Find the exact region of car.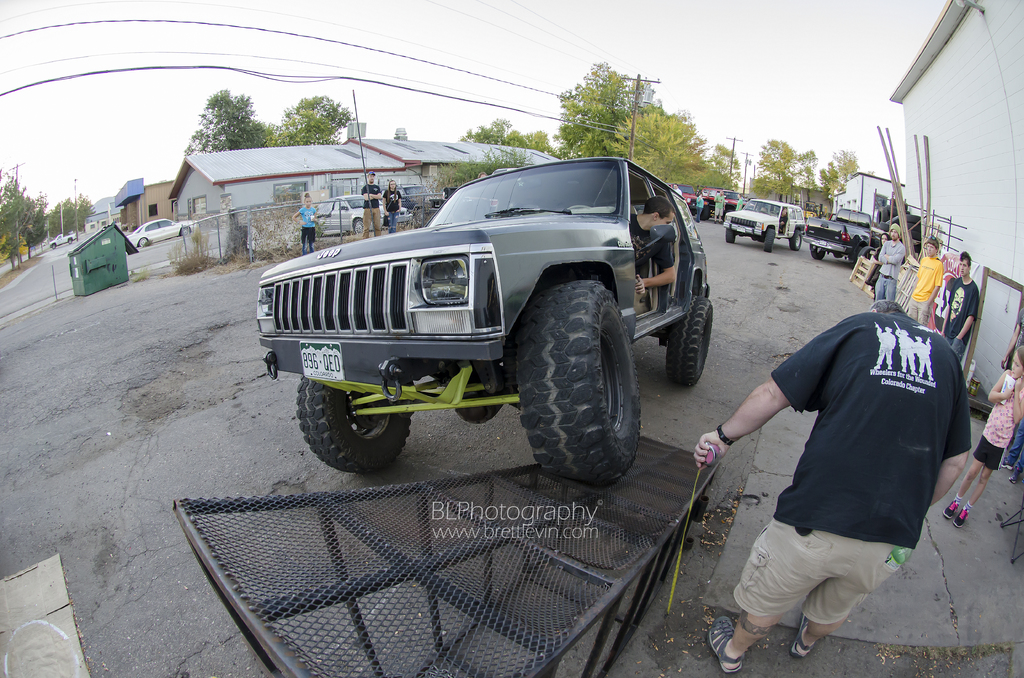
Exact region: x1=131, y1=220, x2=202, y2=248.
